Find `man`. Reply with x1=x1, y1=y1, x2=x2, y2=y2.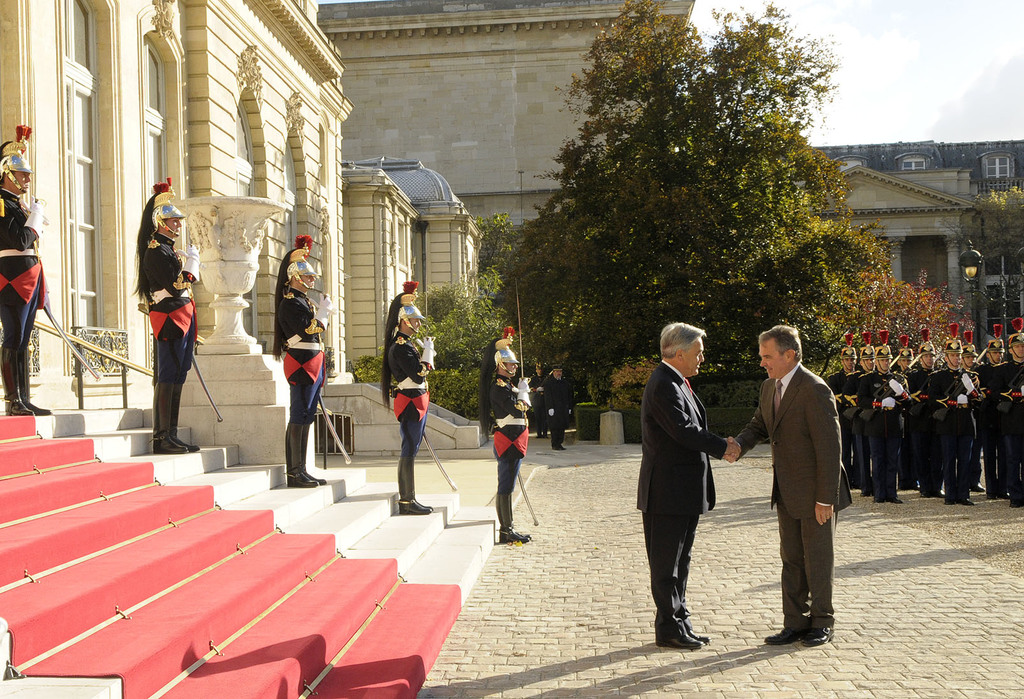
x1=539, y1=358, x2=578, y2=453.
